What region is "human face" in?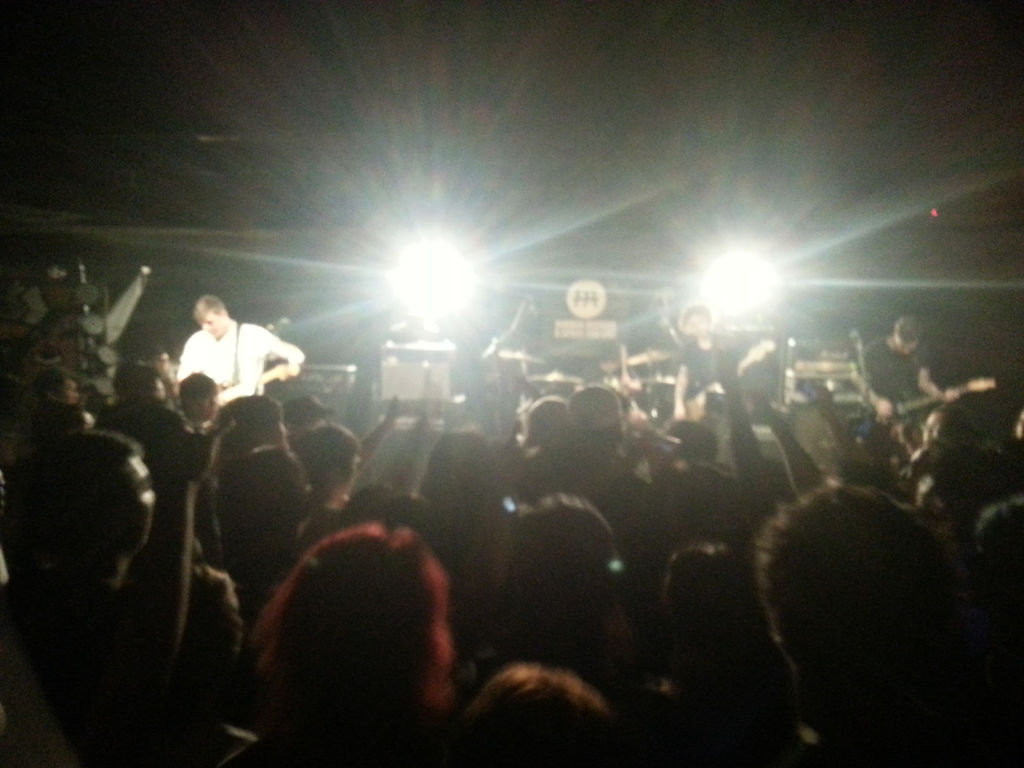
select_region(154, 353, 170, 371).
